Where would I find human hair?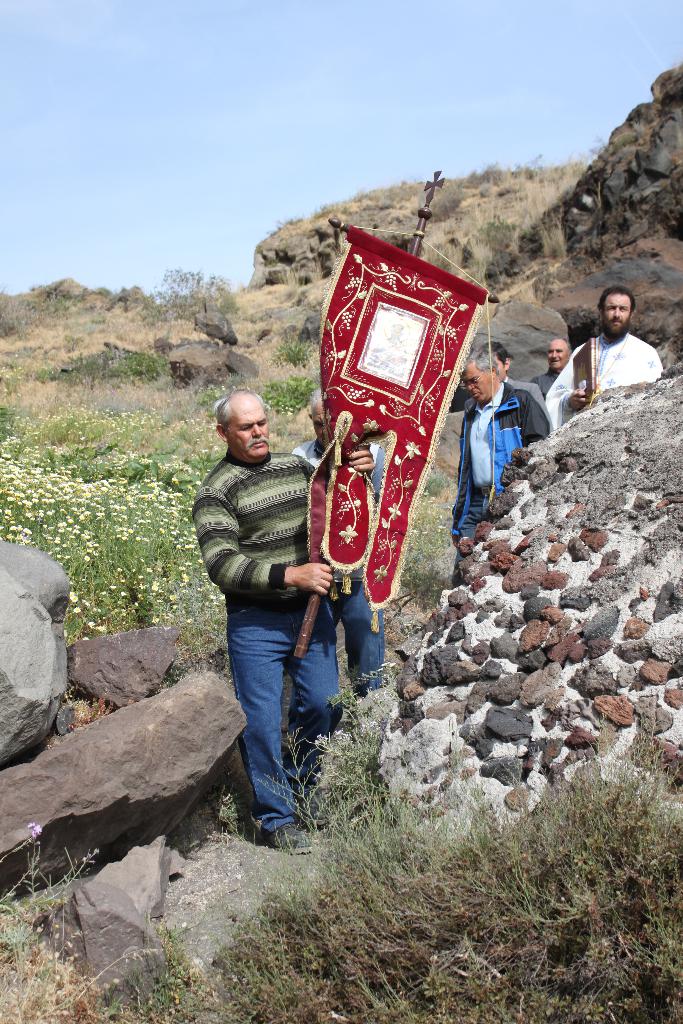
At BBox(479, 337, 513, 364).
